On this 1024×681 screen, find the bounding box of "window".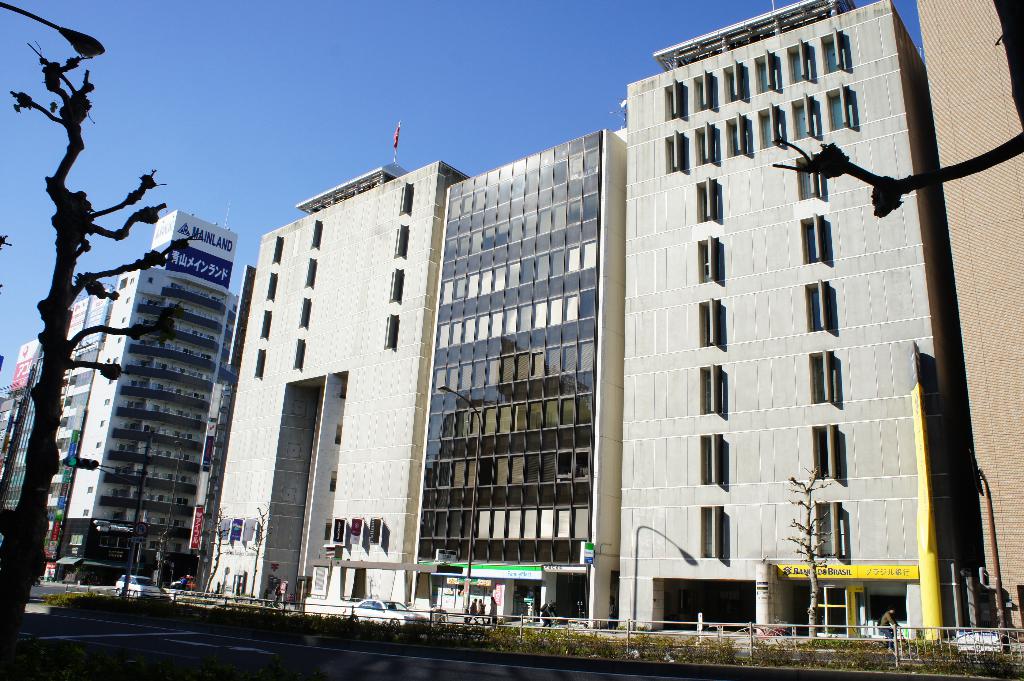
Bounding box: (760, 52, 776, 92).
